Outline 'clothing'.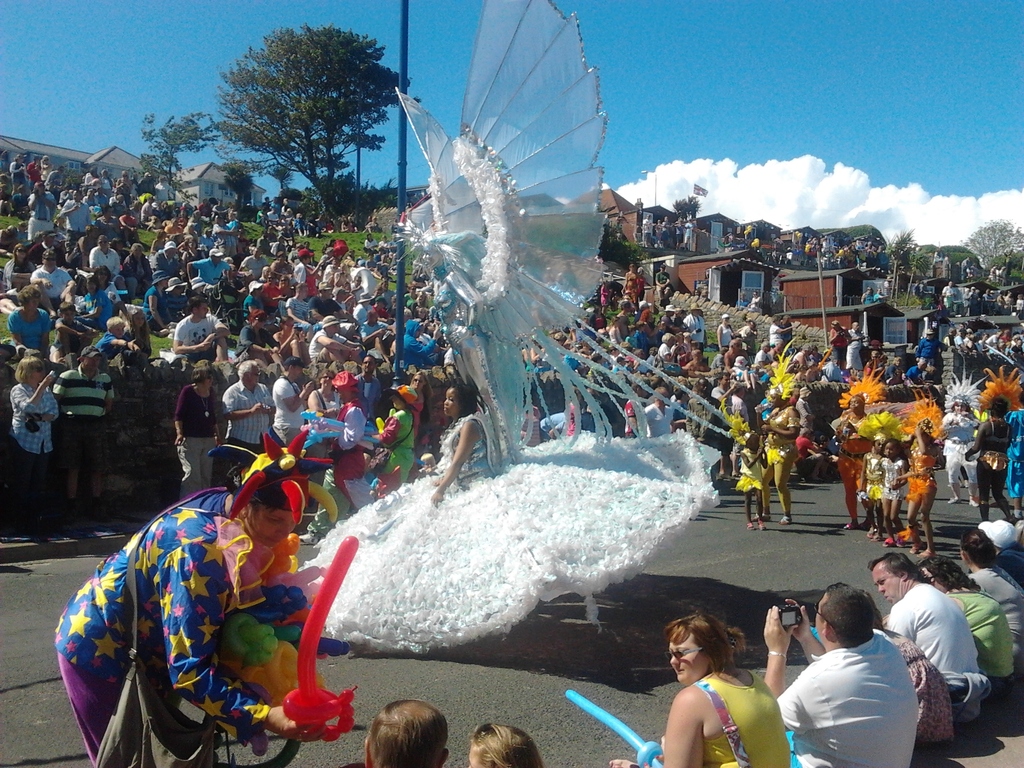
Outline: select_region(902, 463, 942, 511).
